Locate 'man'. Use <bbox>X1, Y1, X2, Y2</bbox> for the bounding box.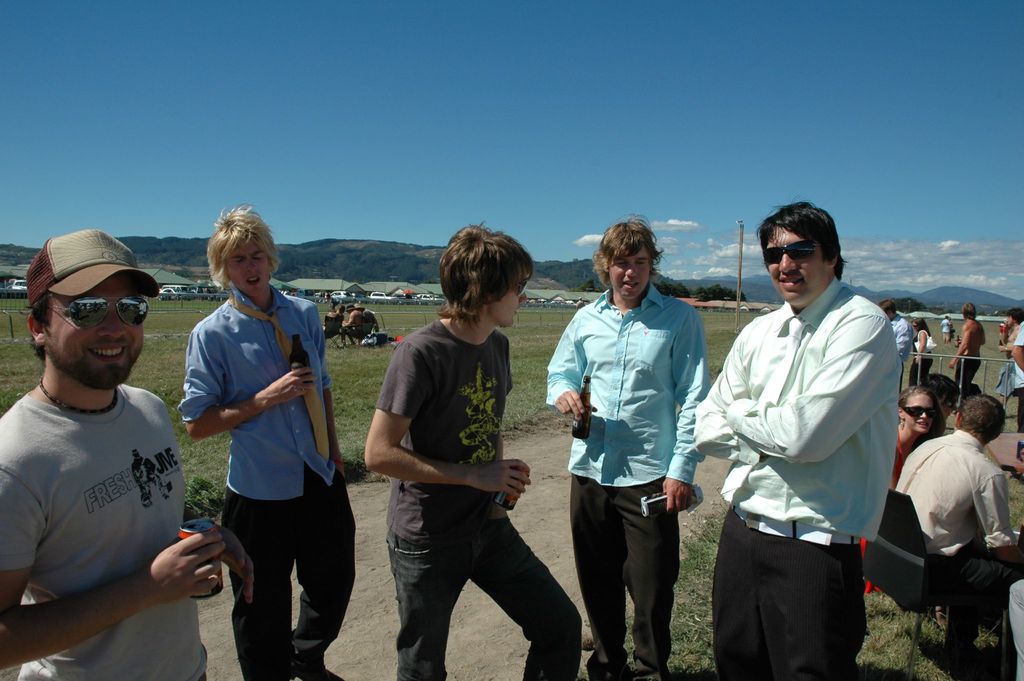
<bbox>1009, 319, 1023, 474</bbox>.
